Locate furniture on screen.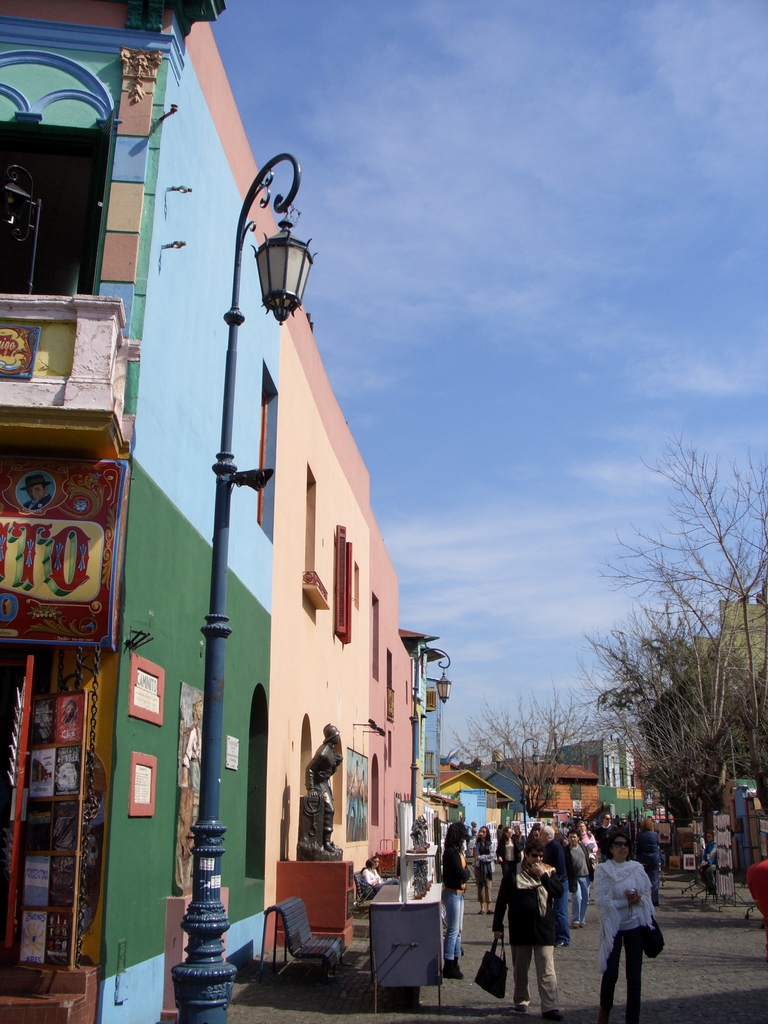
On screen at left=359, top=883, right=448, bottom=1014.
